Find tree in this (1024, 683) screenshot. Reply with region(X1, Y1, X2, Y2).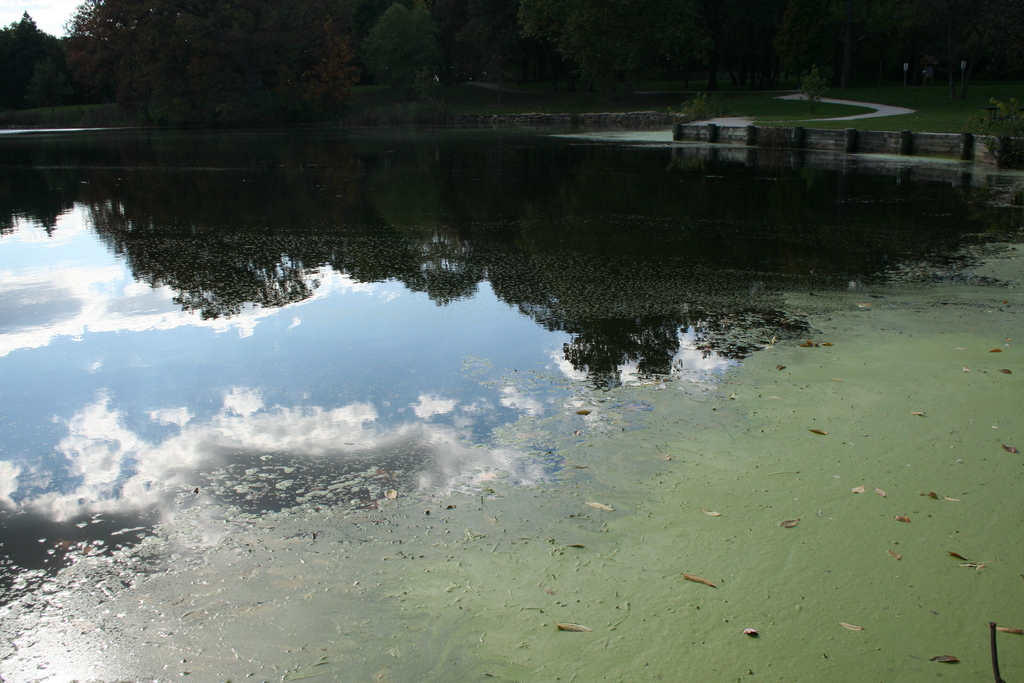
region(0, 9, 79, 106).
